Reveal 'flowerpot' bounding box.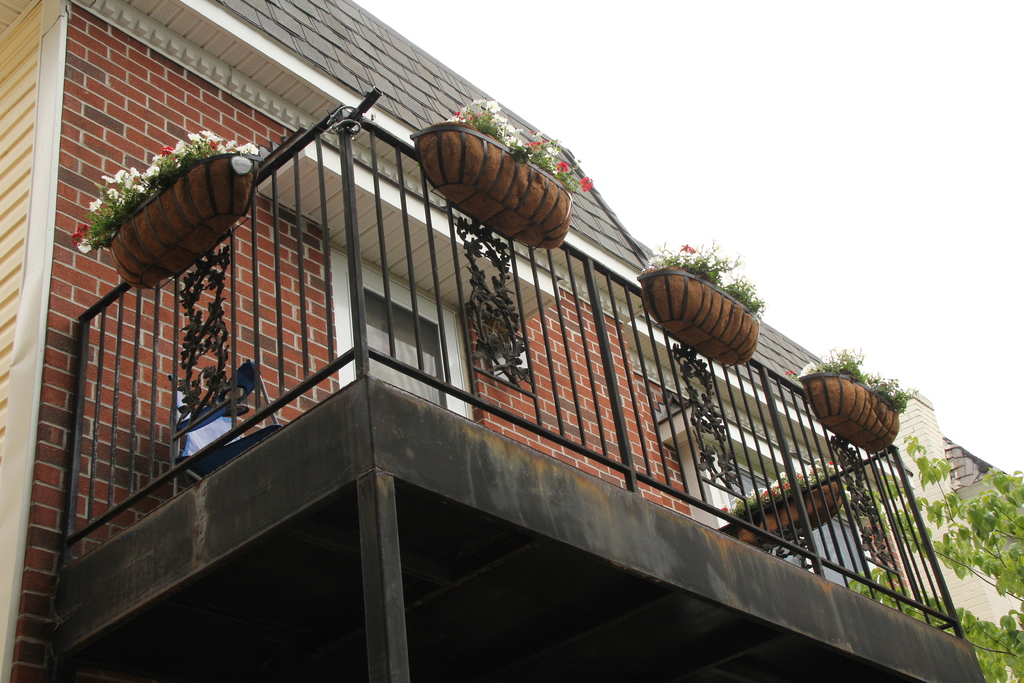
Revealed: pyautogui.locateOnScreen(416, 122, 576, 252).
